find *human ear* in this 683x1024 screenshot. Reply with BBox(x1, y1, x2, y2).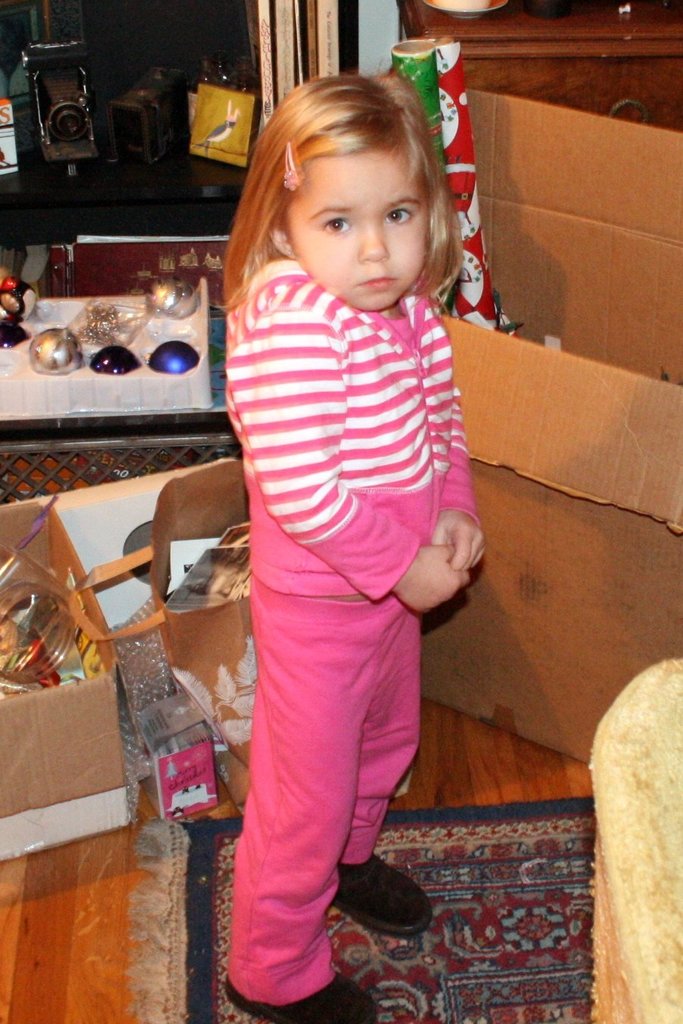
BBox(272, 223, 293, 251).
